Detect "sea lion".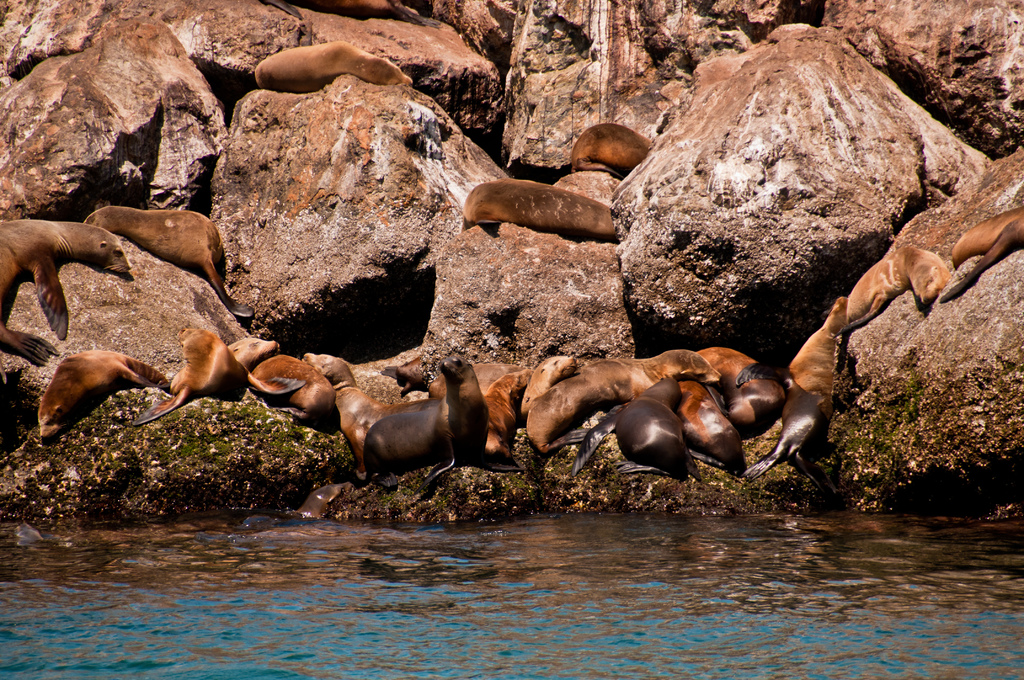
Detected at (left=305, top=483, right=352, bottom=521).
